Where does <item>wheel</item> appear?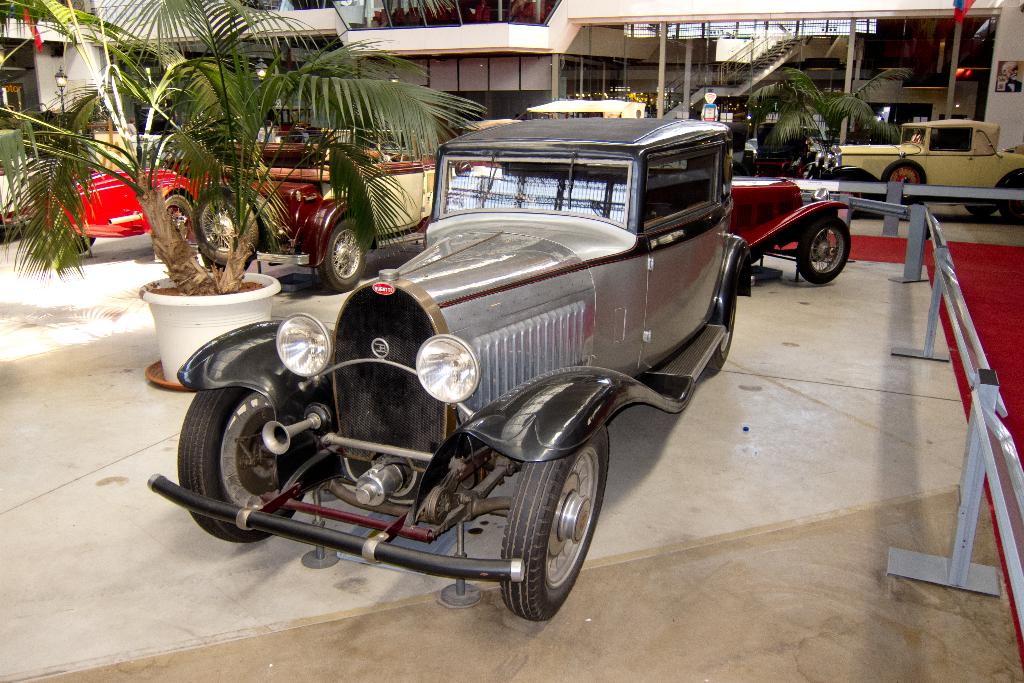
Appears at l=188, t=186, r=257, b=264.
